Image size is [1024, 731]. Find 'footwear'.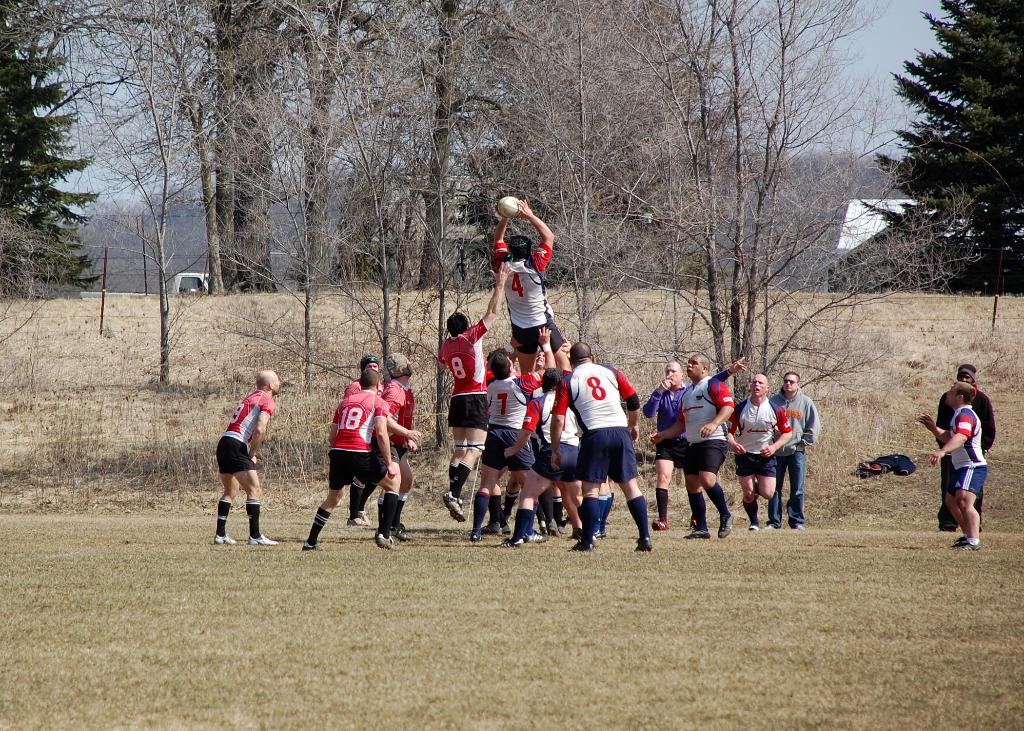
Rect(682, 526, 711, 538).
